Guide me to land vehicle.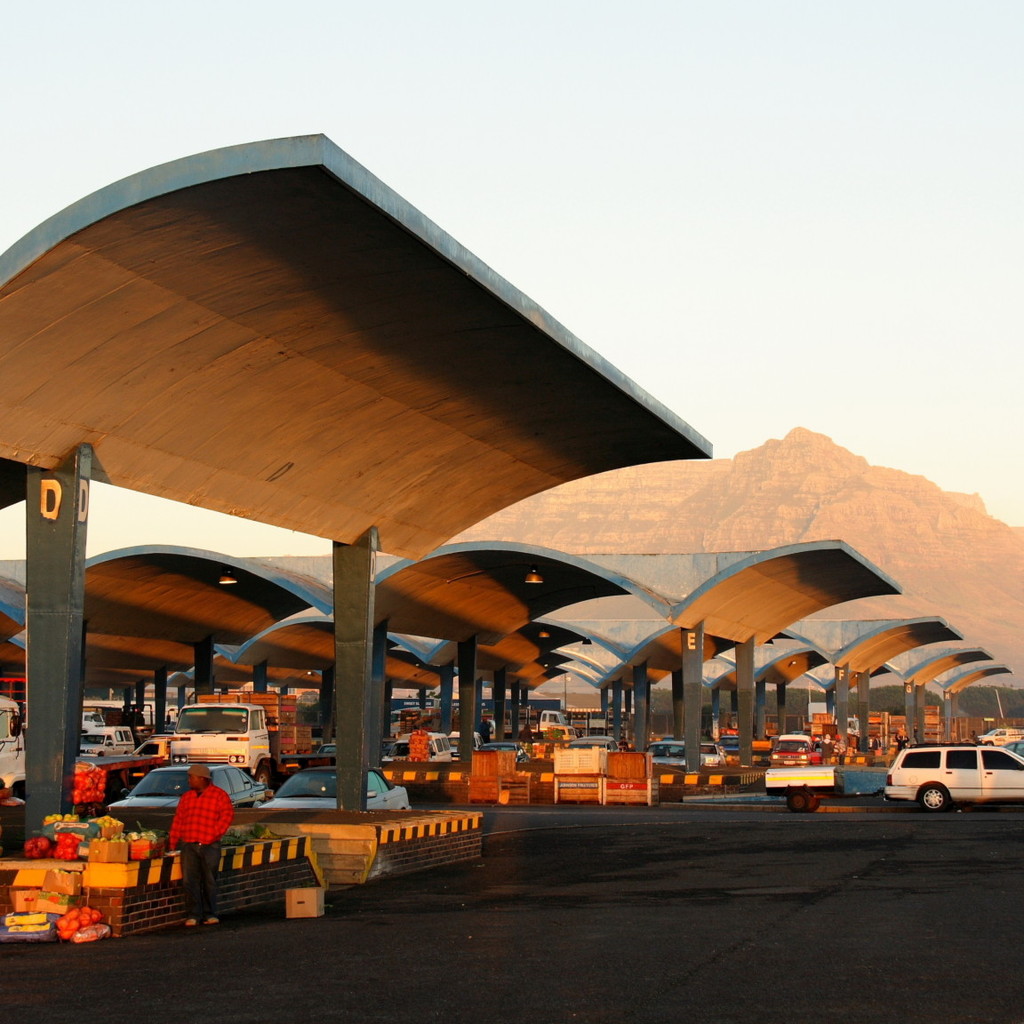
Guidance: {"left": 716, "top": 731, "right": 740, "bottom": 756}.
